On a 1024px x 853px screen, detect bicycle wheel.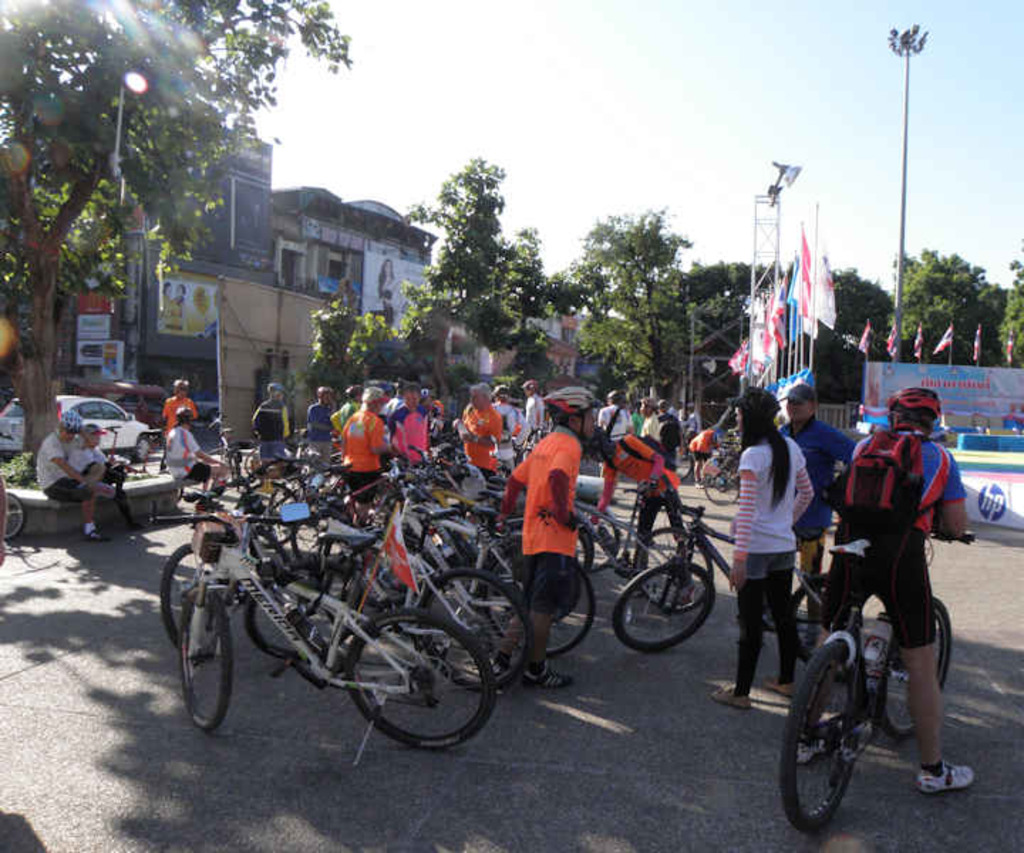
detection(476, 535, 585, 675).
